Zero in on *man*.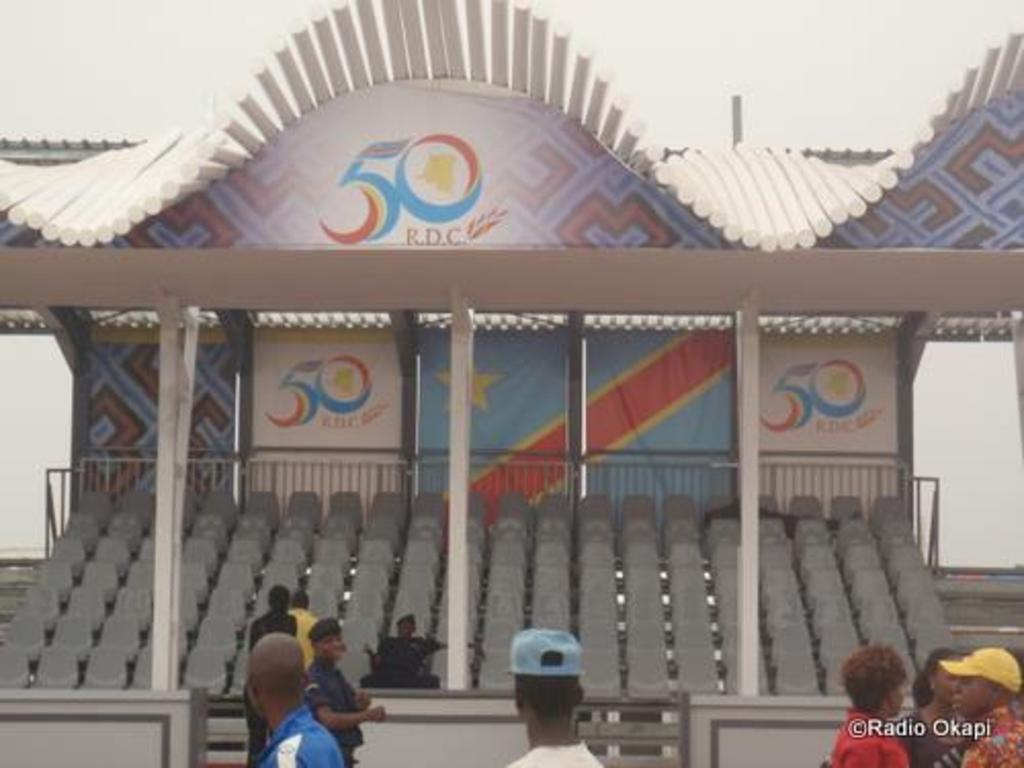
Zeroed in: 504:625:604:766.
